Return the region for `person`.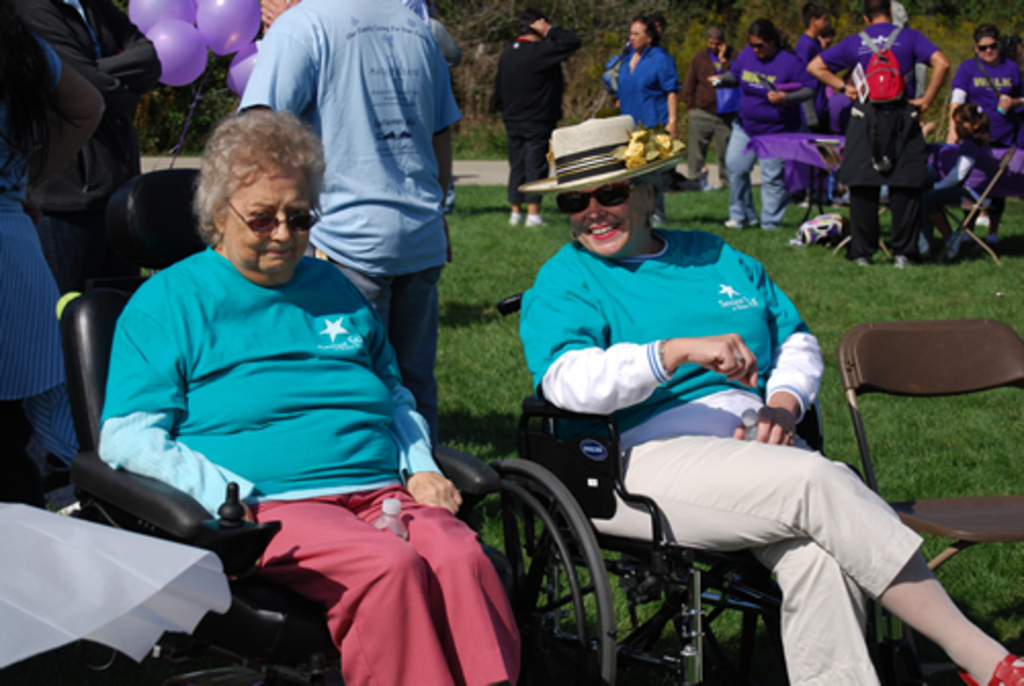
[x1=786, y1=0, x2=844, y2=188].
